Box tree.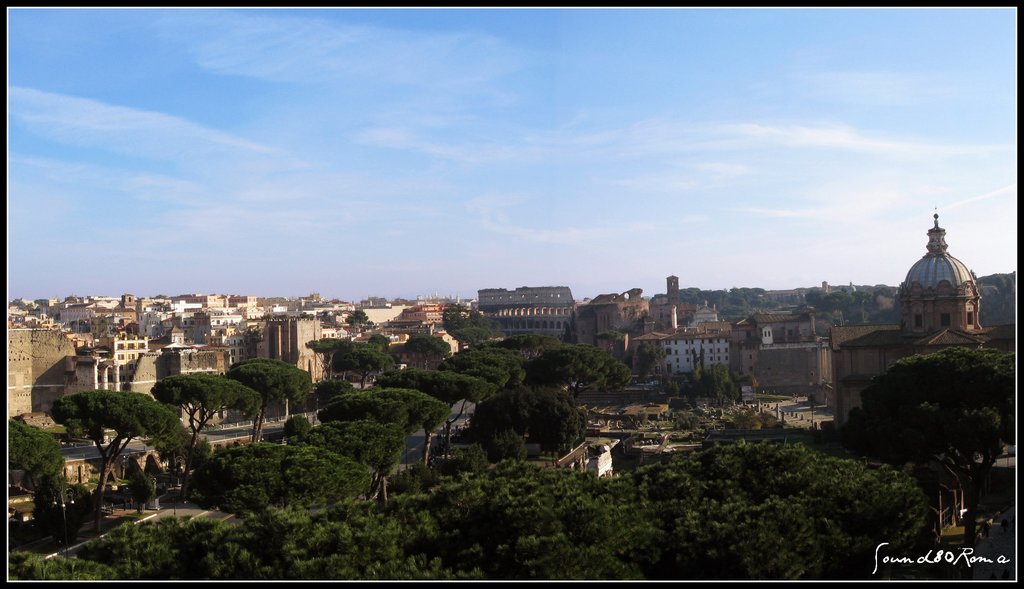
(left=973, top=264, right=1017, bottom=300).
